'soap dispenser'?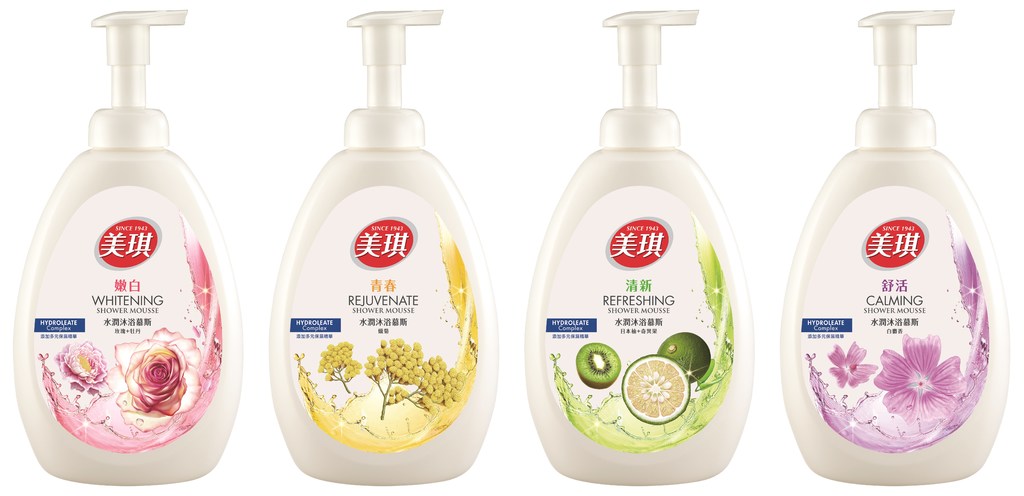
rect(10, 8, 244, 489)
